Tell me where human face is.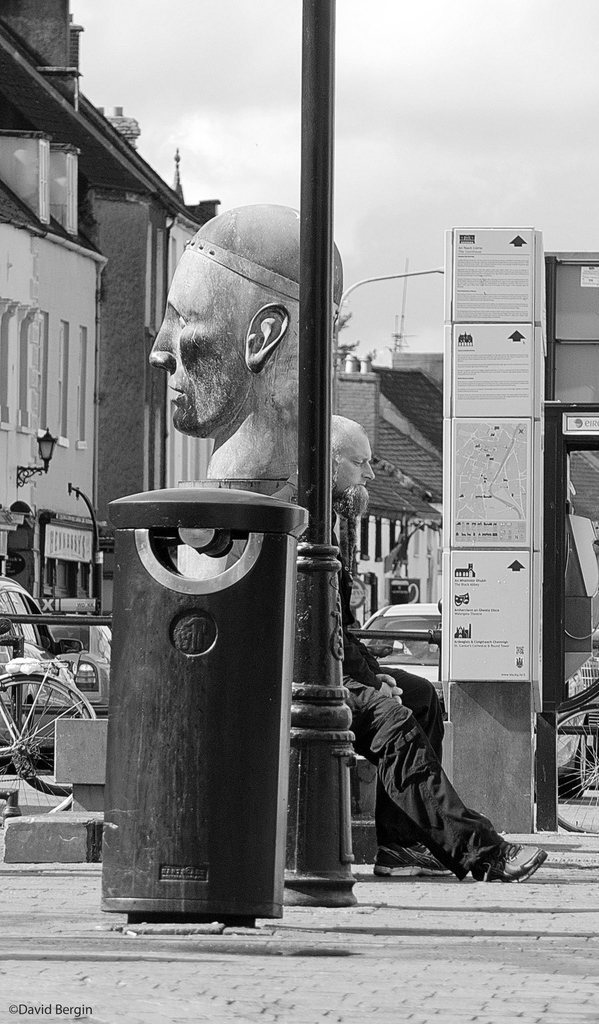
human face is at locate(330, 423, 375, 525).
